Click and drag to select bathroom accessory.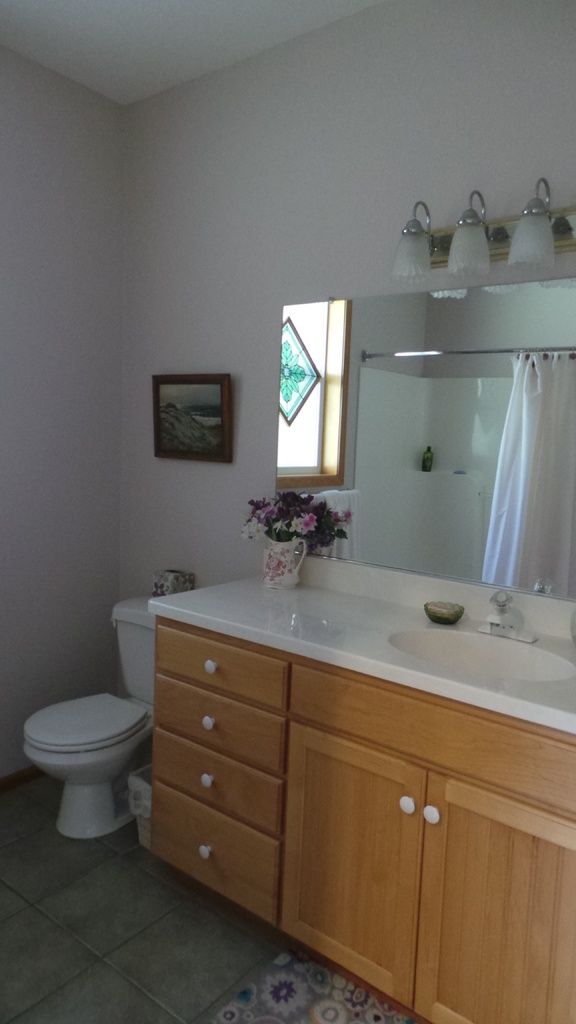
Selection: x1=476 y1=590 x2=540 y2=646.
